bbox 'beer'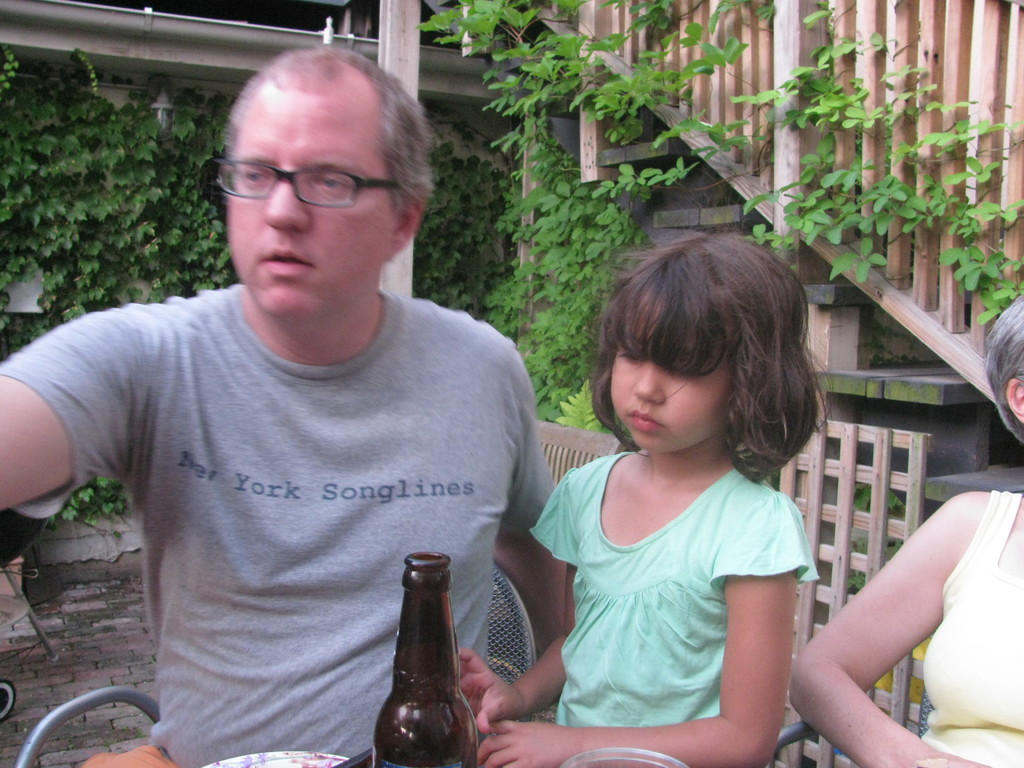
region(371, 552, 474, 767)
